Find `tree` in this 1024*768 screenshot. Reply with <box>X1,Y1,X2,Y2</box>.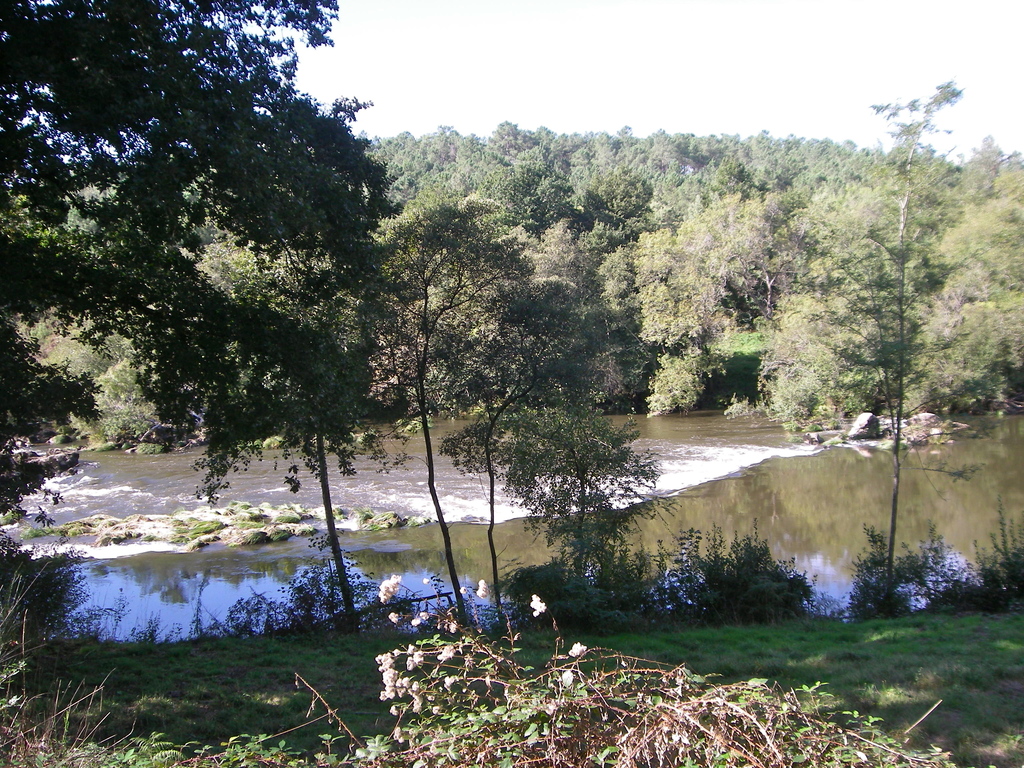
<box>190,248,410,638</box>.
